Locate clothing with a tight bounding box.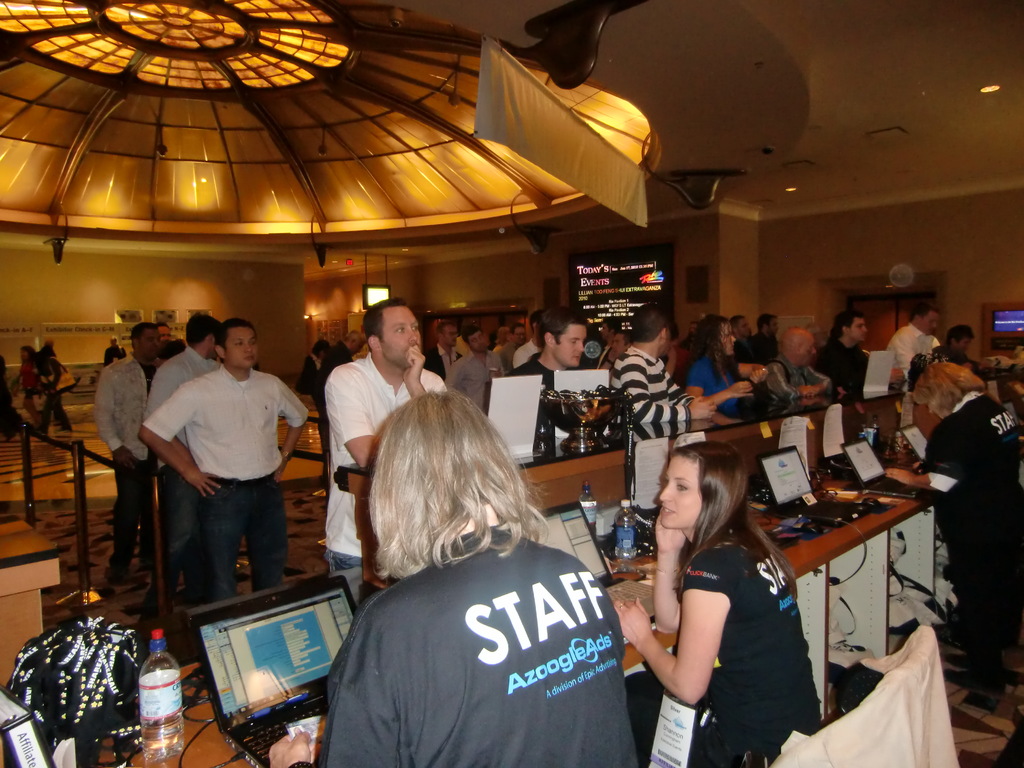
[727, 332, 752, 367].
